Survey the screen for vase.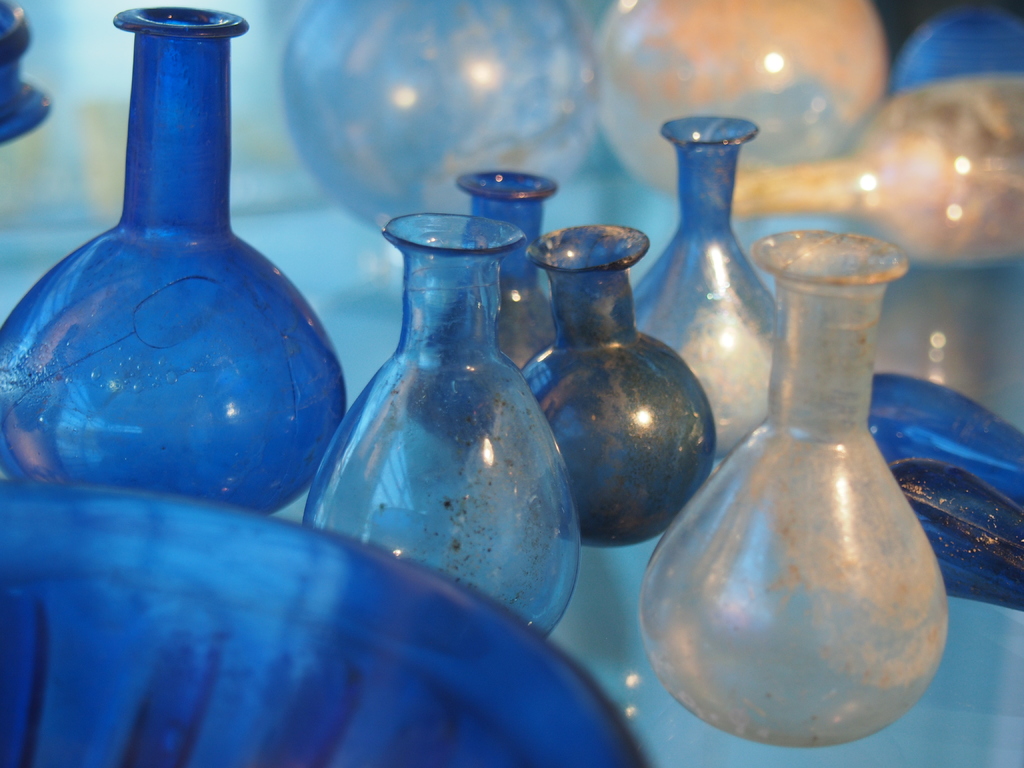
Survey found: 637, 225, 951, 749.
